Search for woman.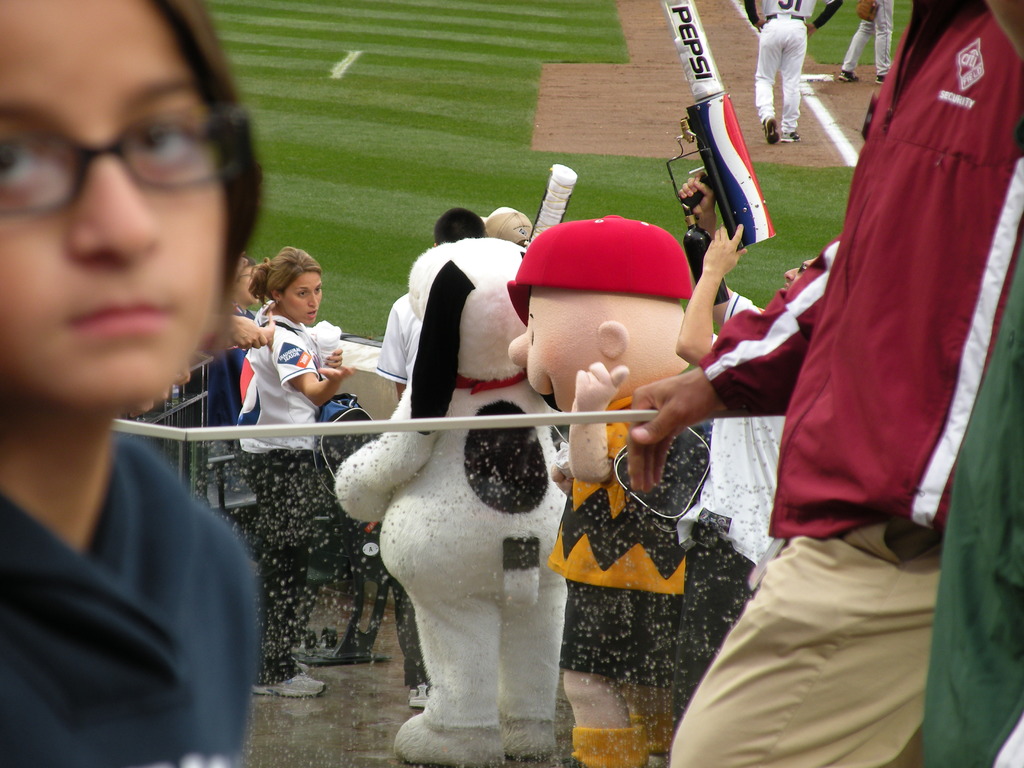
Found at [x1=0, y1=41, x2=285, y2=754].
